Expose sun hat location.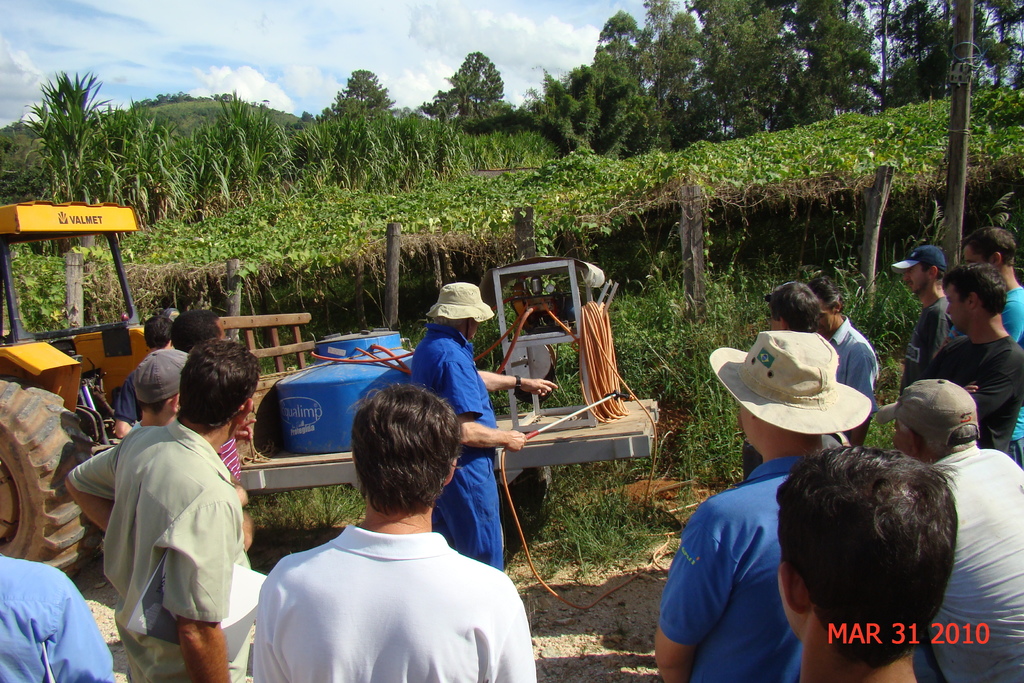
Exposed at l=422, t=281, r=497, b=325.
